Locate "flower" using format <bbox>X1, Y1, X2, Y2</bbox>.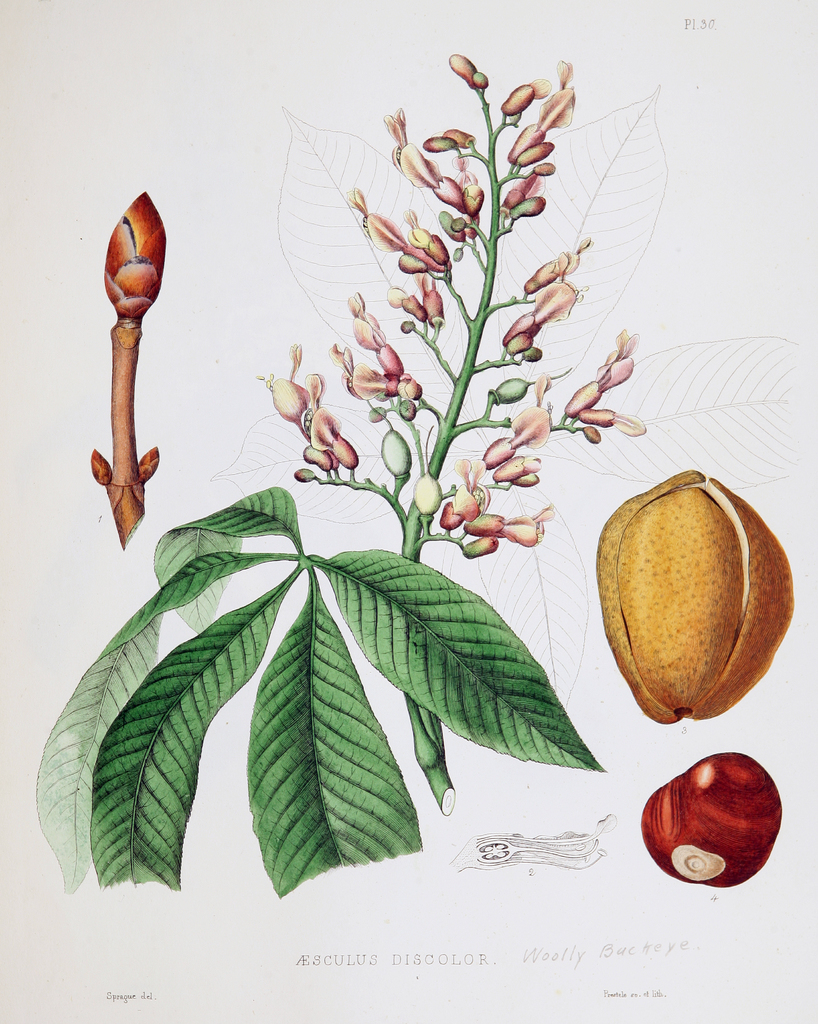
<bbox>498, 274, 587, 351</bbox>.
